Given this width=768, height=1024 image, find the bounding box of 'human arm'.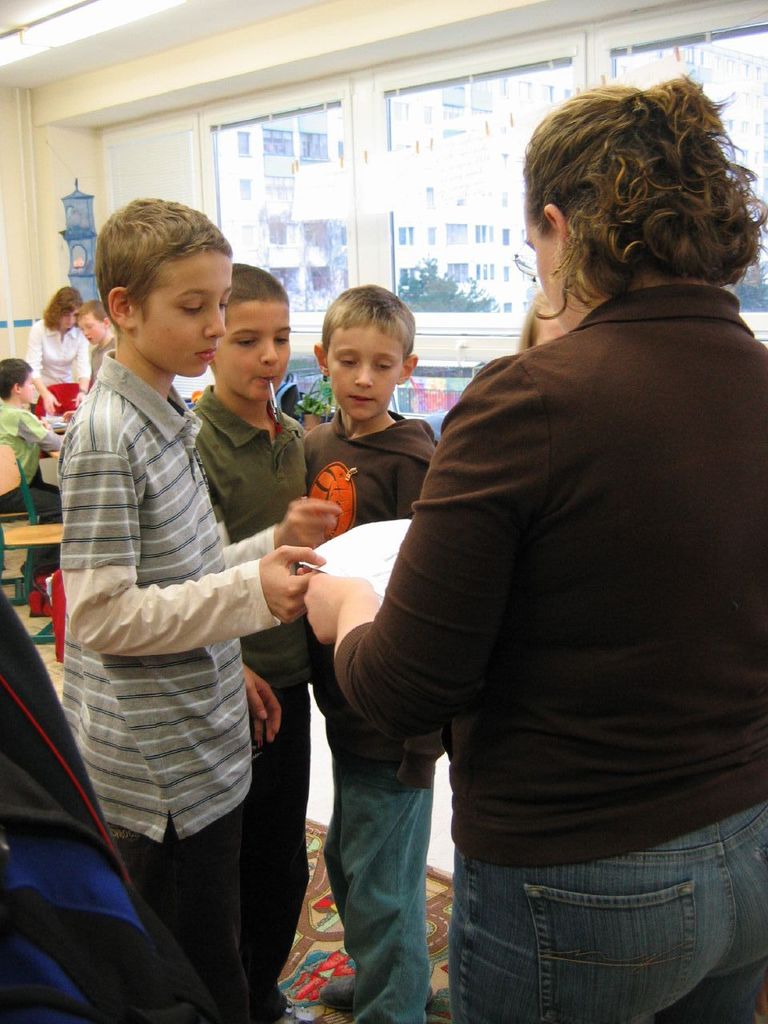
75/329/93/406.
